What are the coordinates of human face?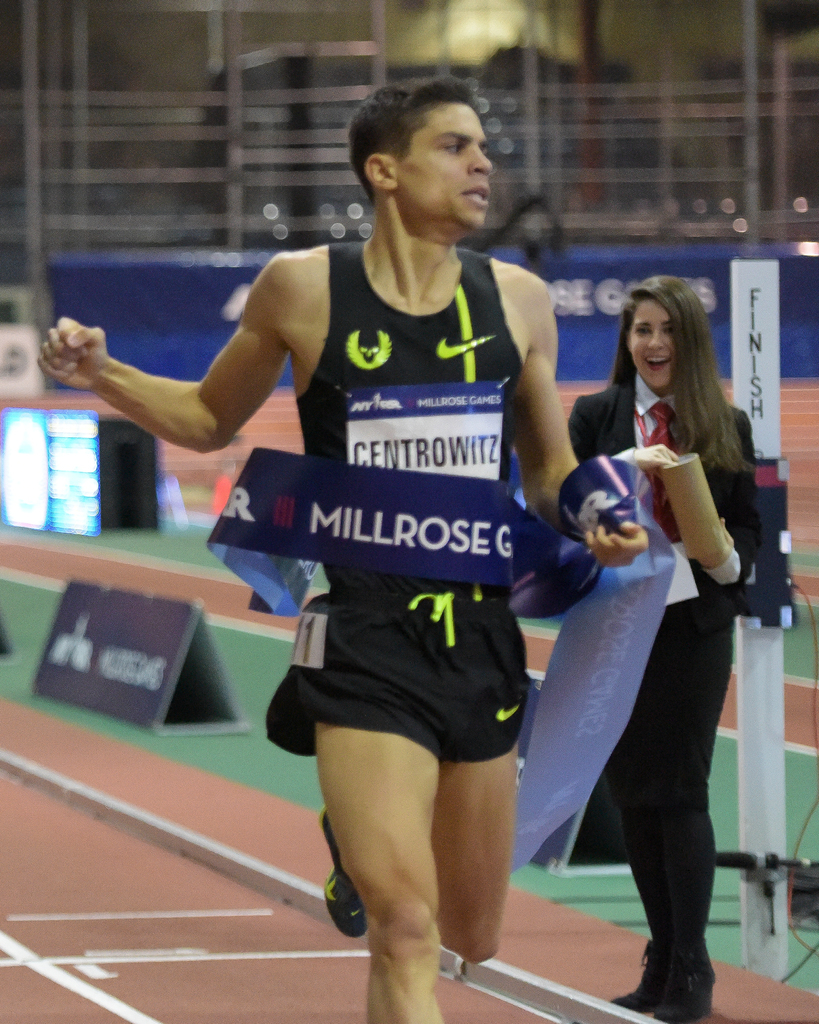
Rect(611, 288, 688, 395).
